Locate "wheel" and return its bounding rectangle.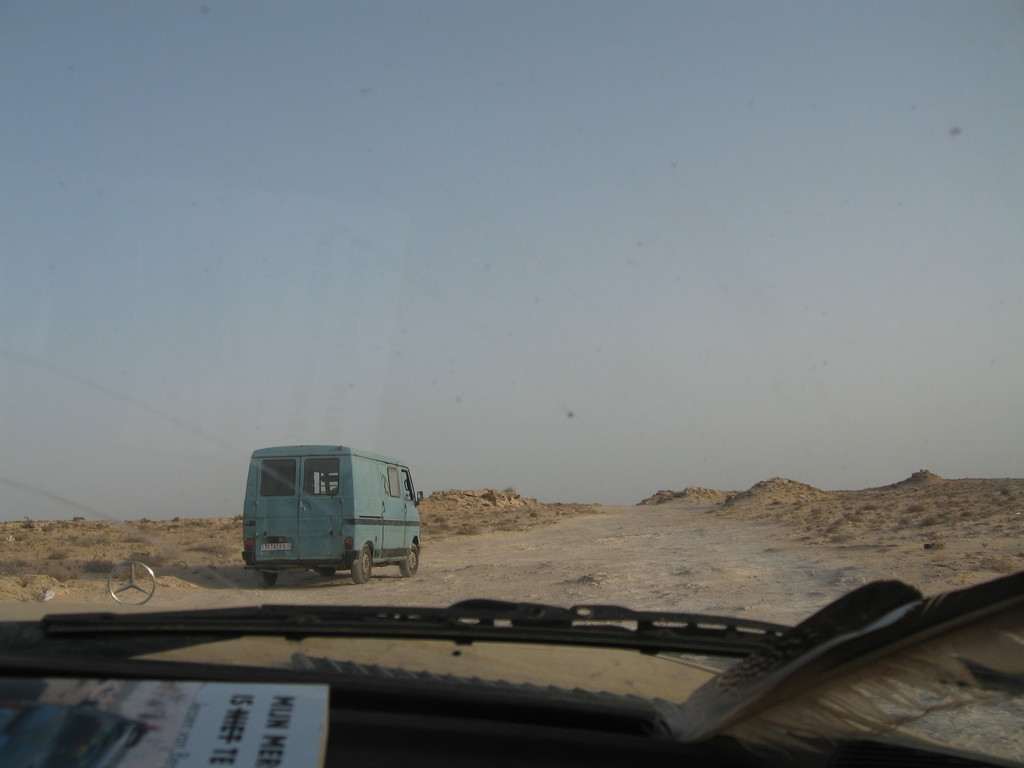
bbox=[255, 572, 279, 589].
